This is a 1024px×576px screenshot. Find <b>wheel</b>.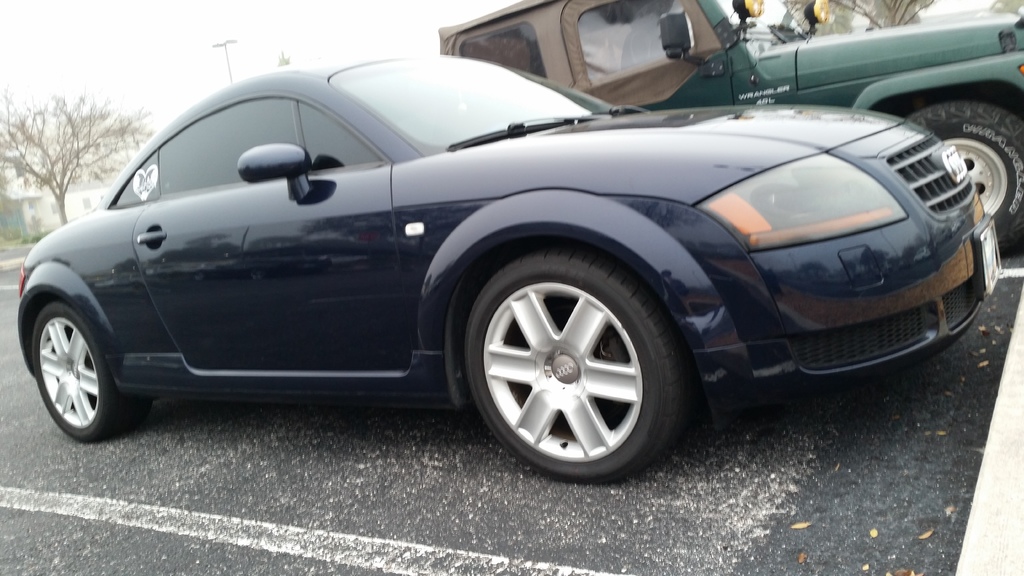
Bounding box: locate(29, 288, 109, 440).
